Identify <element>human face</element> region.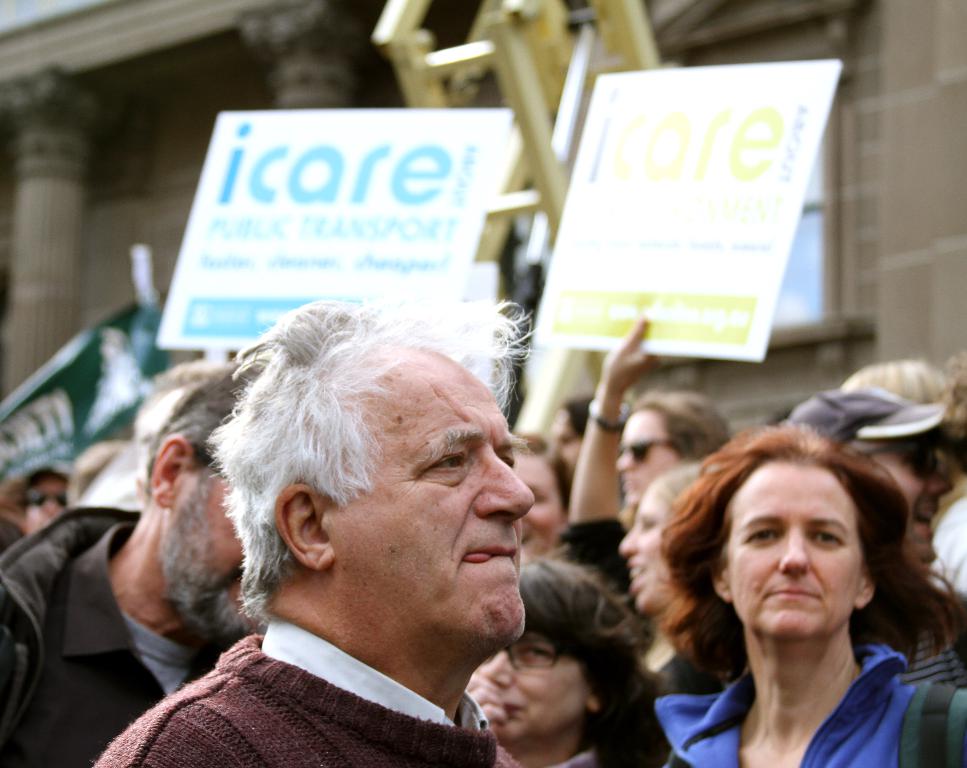
Region: detection(613, 484, 678, 619).
